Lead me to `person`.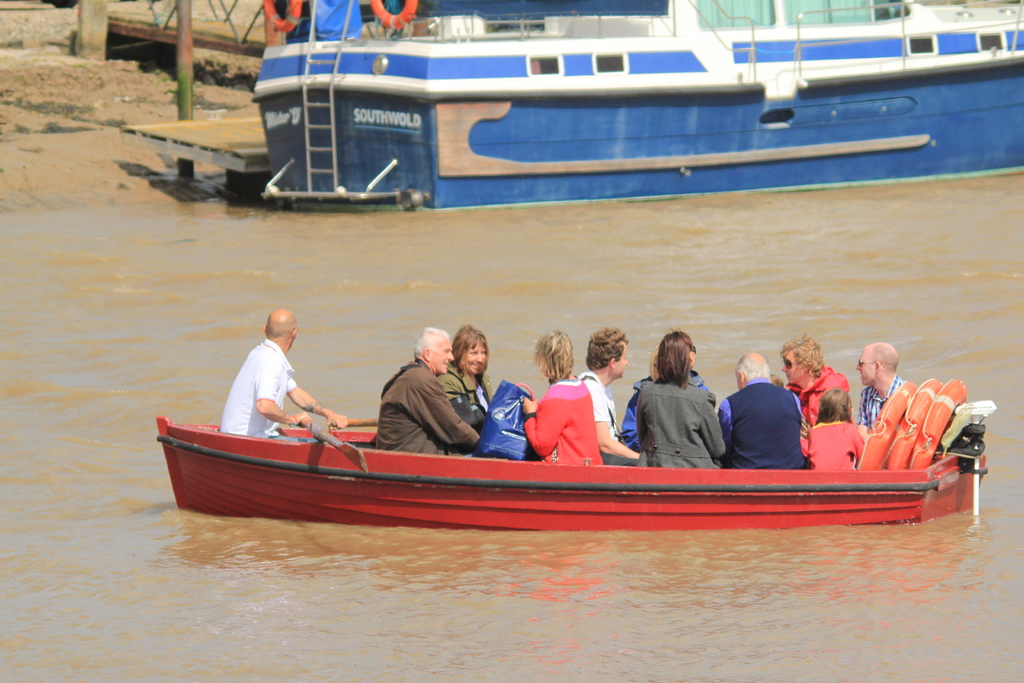
Lead to l=712, t=346, r=804, b=470.
